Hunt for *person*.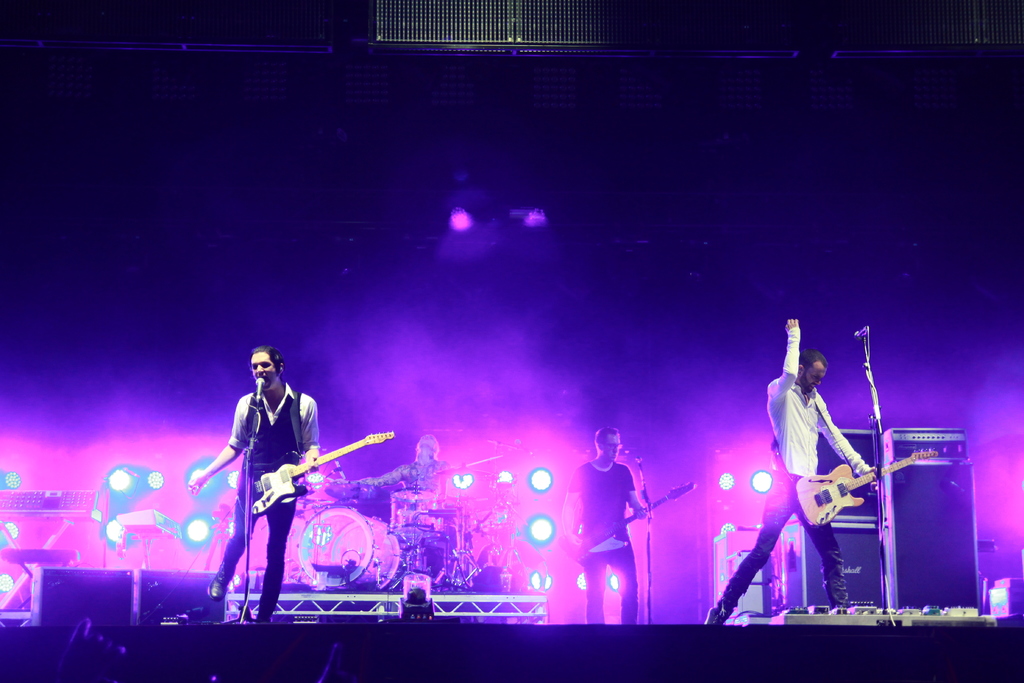
Hunted down at 188/342/323/614.
